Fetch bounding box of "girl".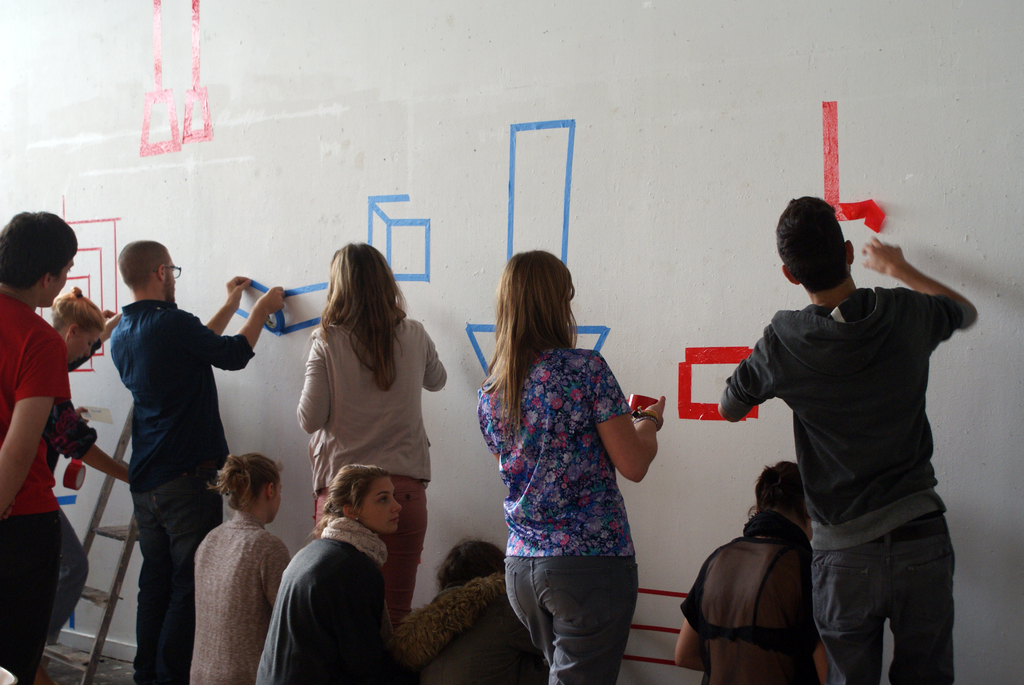
Bbox: bbox(296, 239, 445, 608).
